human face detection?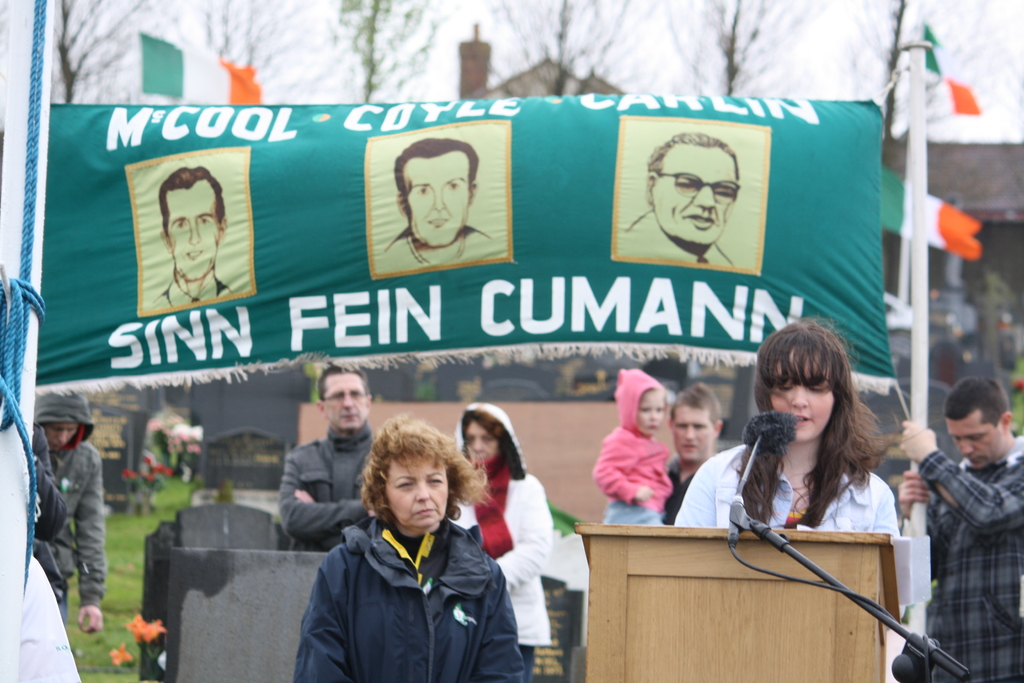
[x1=45, y1=420, x2=79, y2=452]
